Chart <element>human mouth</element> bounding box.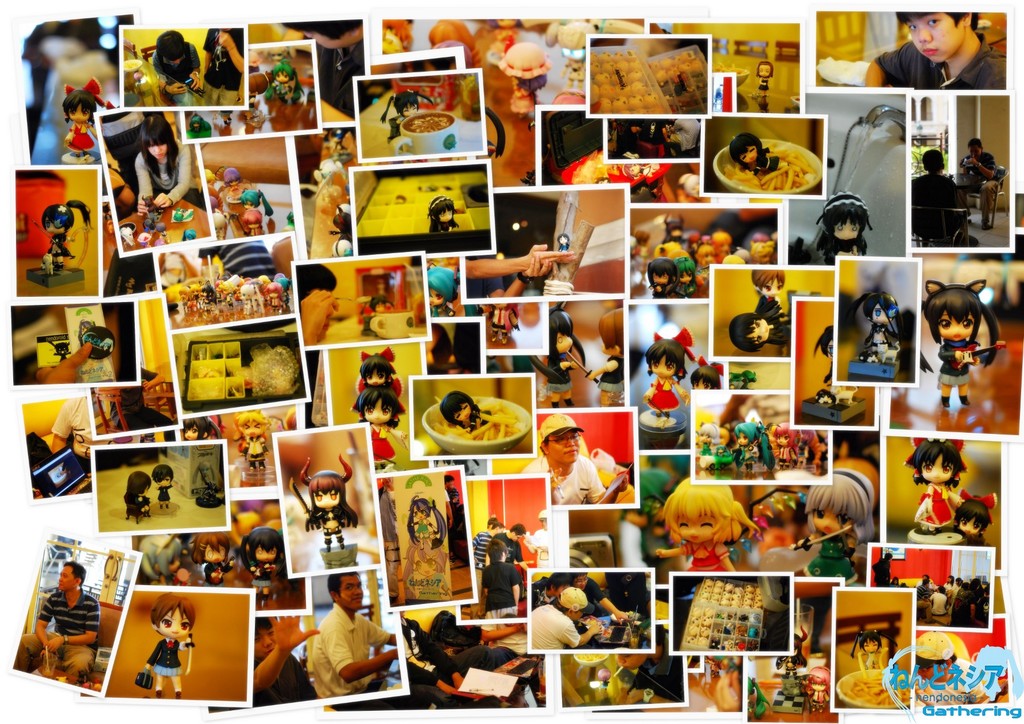
Charted: x1=932, y1=472, x2=942, y2=485.
